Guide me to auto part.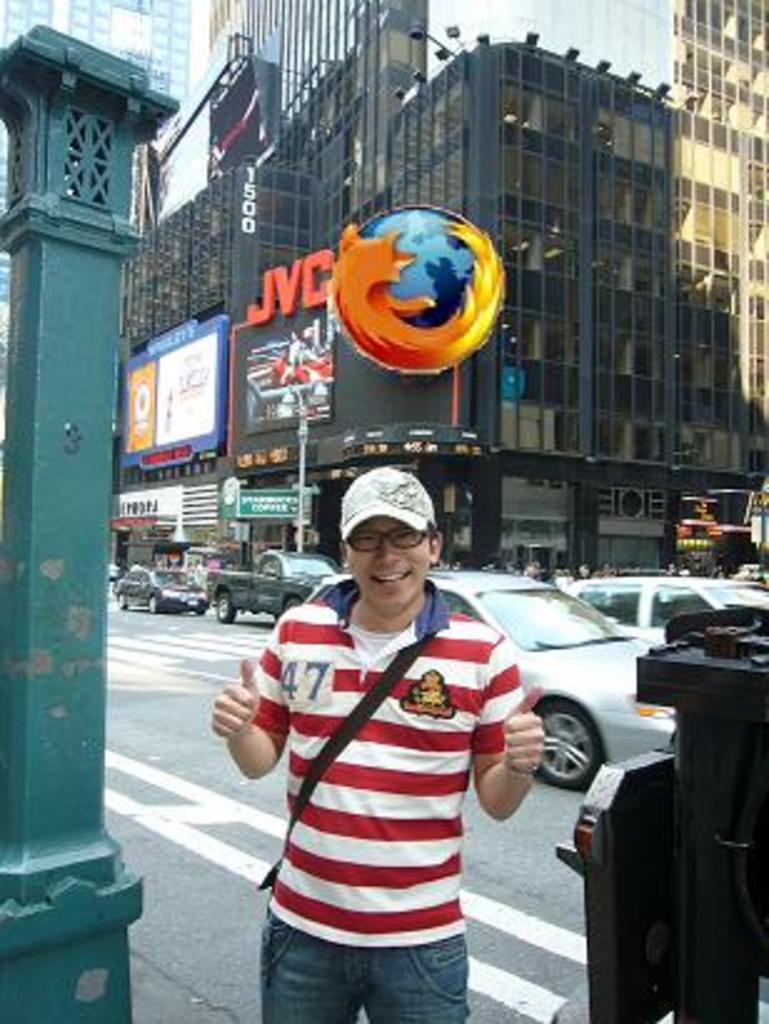
Guidance: select_region(574, 569, 652, 644).
